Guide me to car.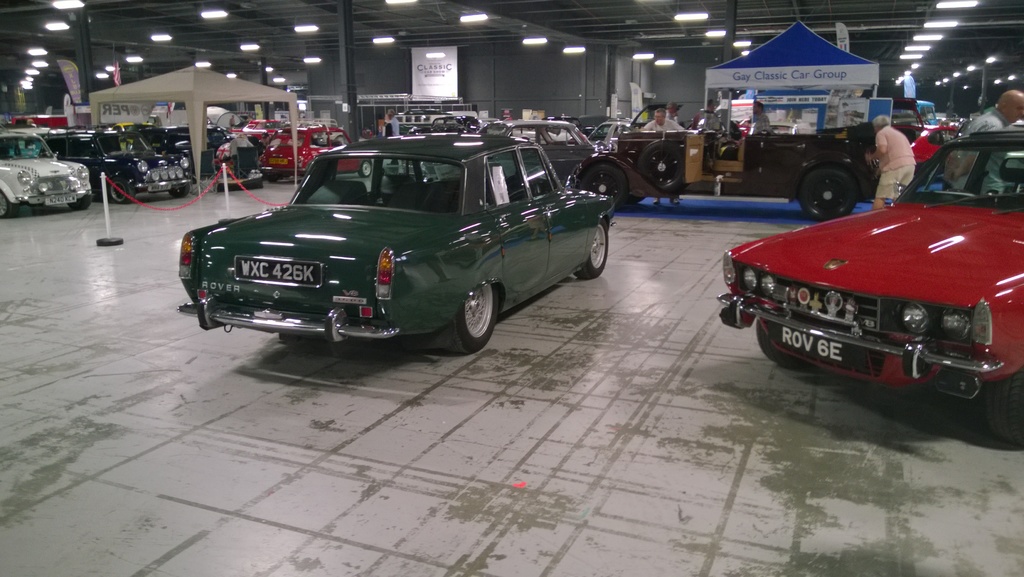
Guidance: [left=572, top=104, right=874, bottom=220].
